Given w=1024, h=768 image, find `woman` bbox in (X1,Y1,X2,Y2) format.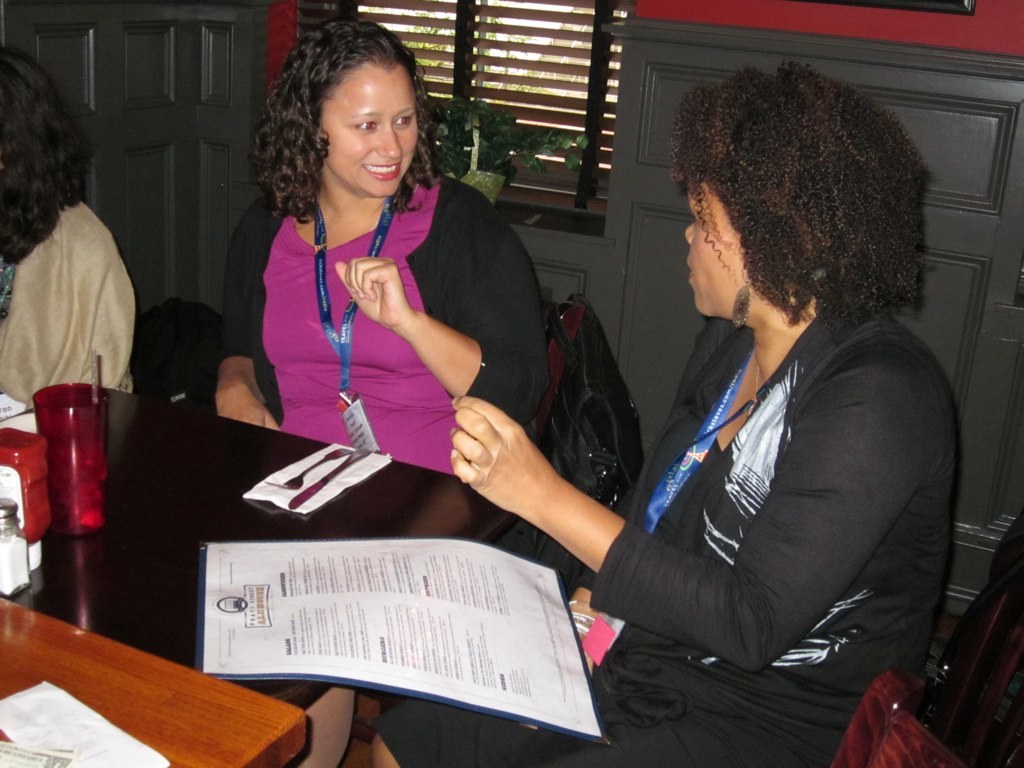
(0,37,139,414).
